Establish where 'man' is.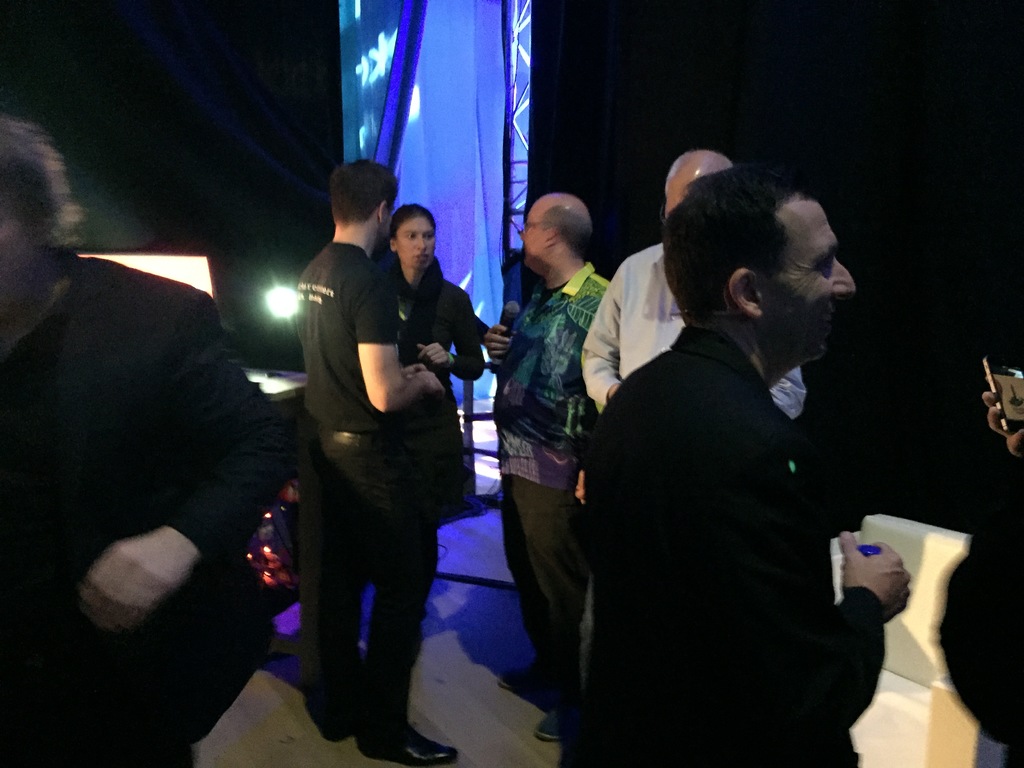
Established at bbox=(294, 145, 454, 767).
